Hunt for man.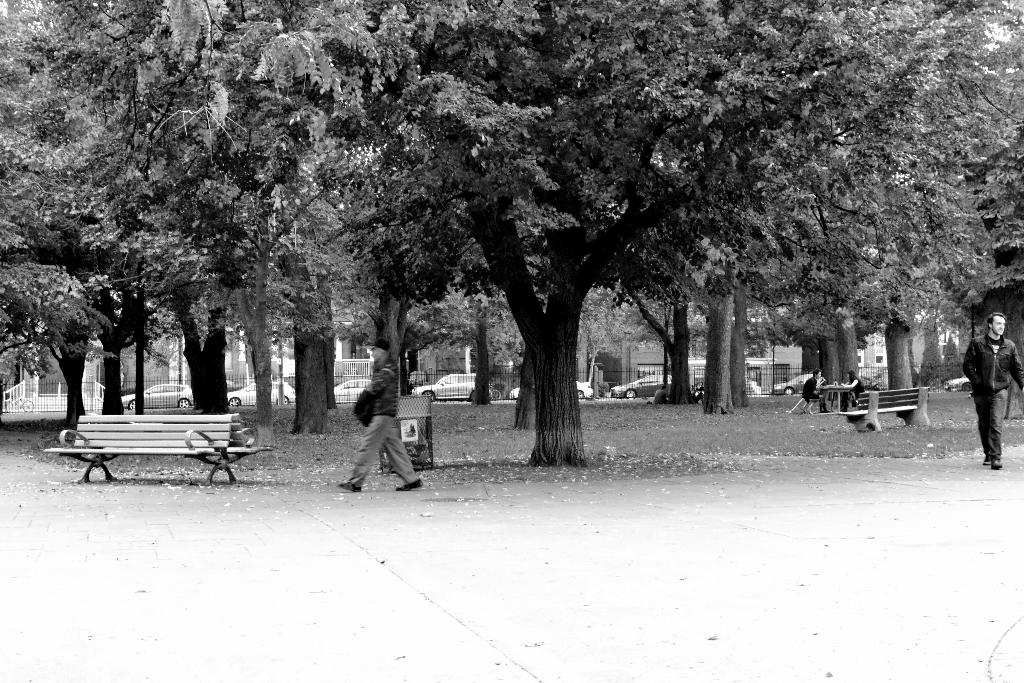
Hunted down at {"left": 961, "top": 315, "right": 1023, "bottom": 470}.
